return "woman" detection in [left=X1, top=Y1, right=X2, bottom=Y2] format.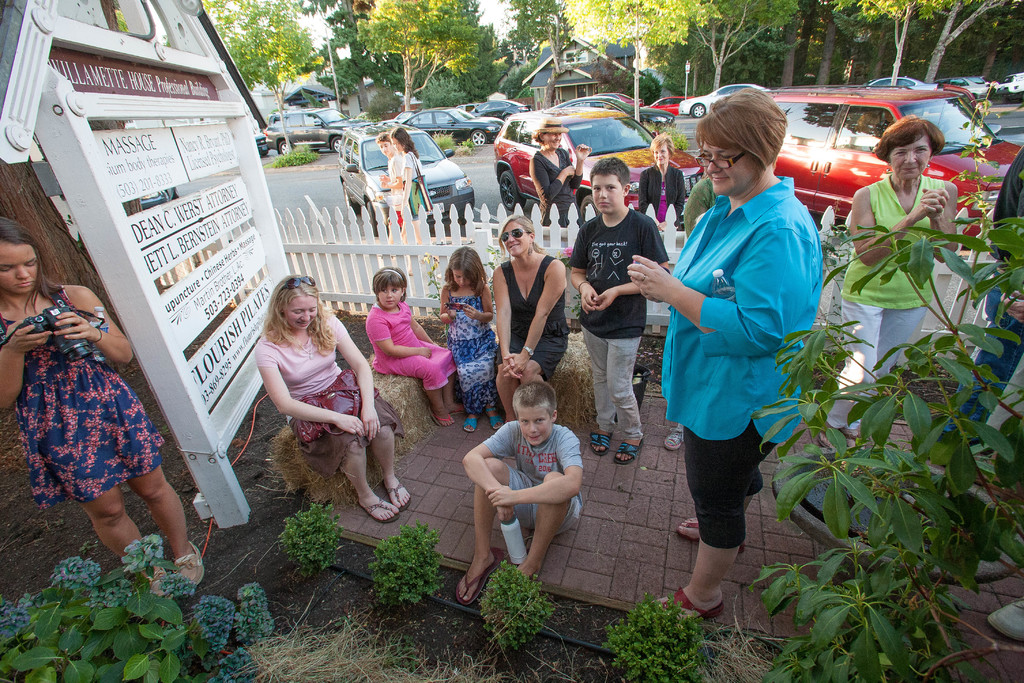
[left=530, top=120, right=591, bottom=229].
